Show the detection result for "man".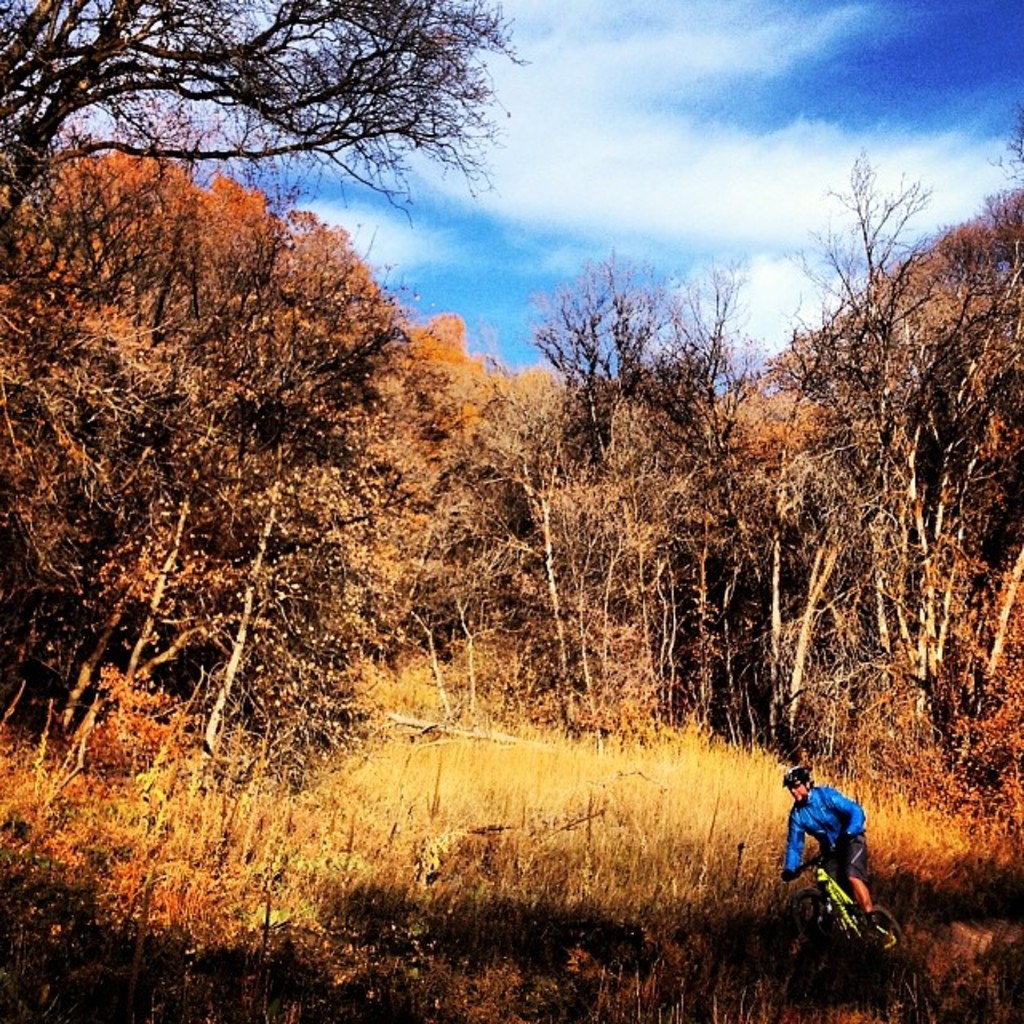
detection(782, 755, 901, 915).
